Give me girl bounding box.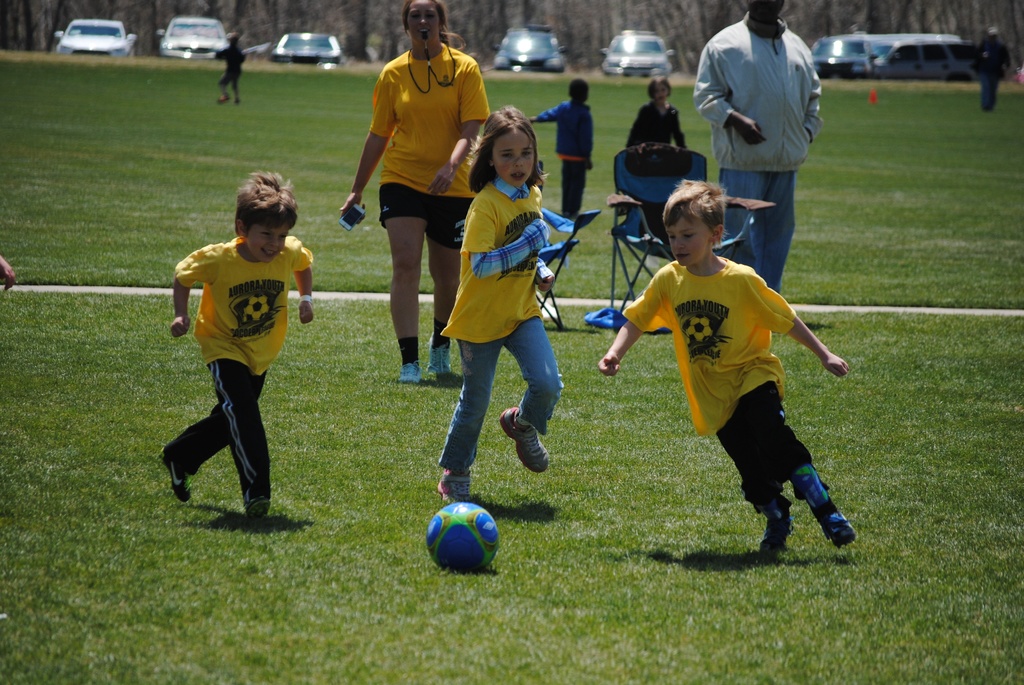
left=433, top=103, right=561, bottom=509.
